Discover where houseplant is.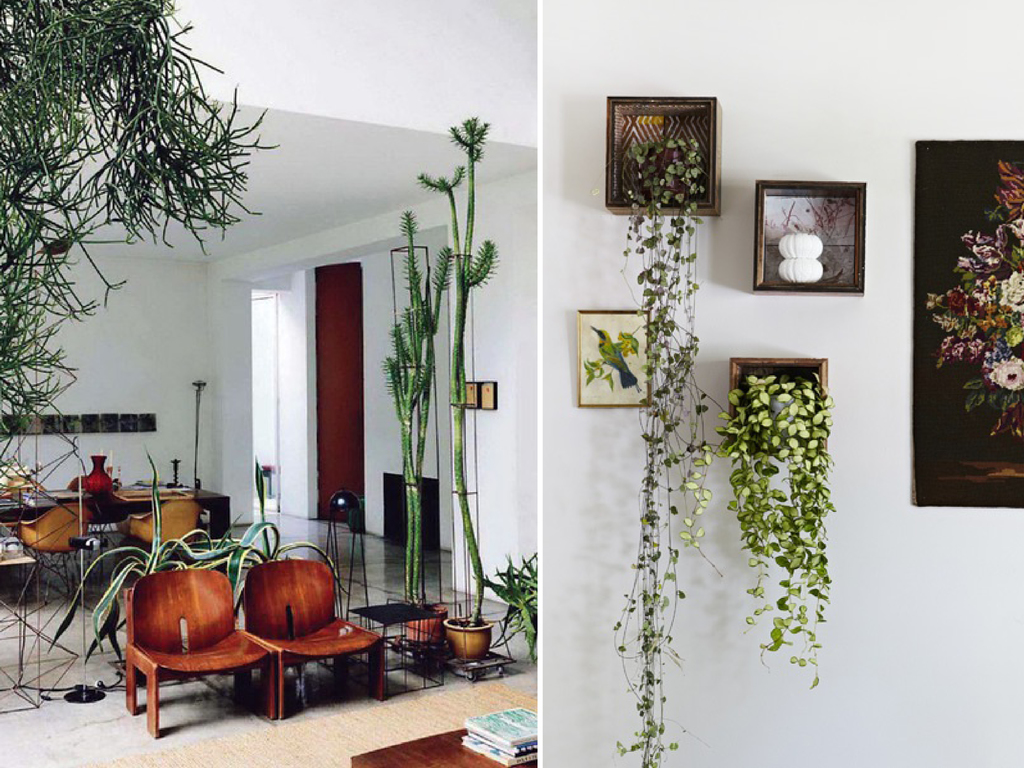
Discovered at {"x1": 413, "y1": 115, "x2": 502, "y2": 662}.
